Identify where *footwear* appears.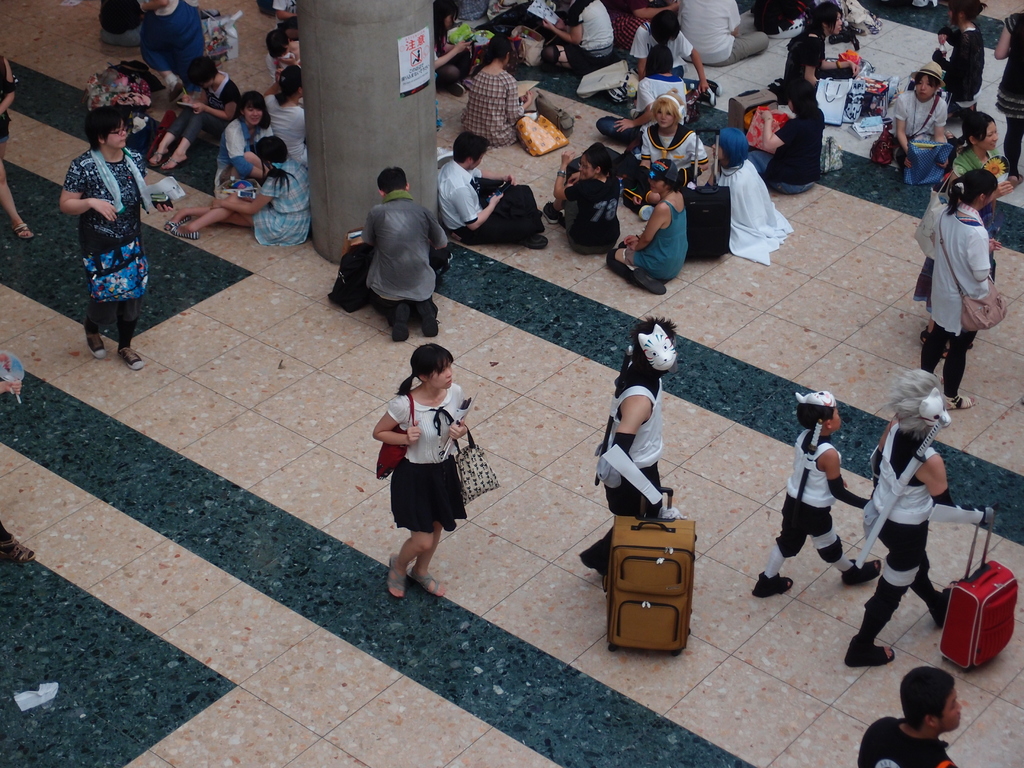
Appears at <box>411,572,442,598</box>.
